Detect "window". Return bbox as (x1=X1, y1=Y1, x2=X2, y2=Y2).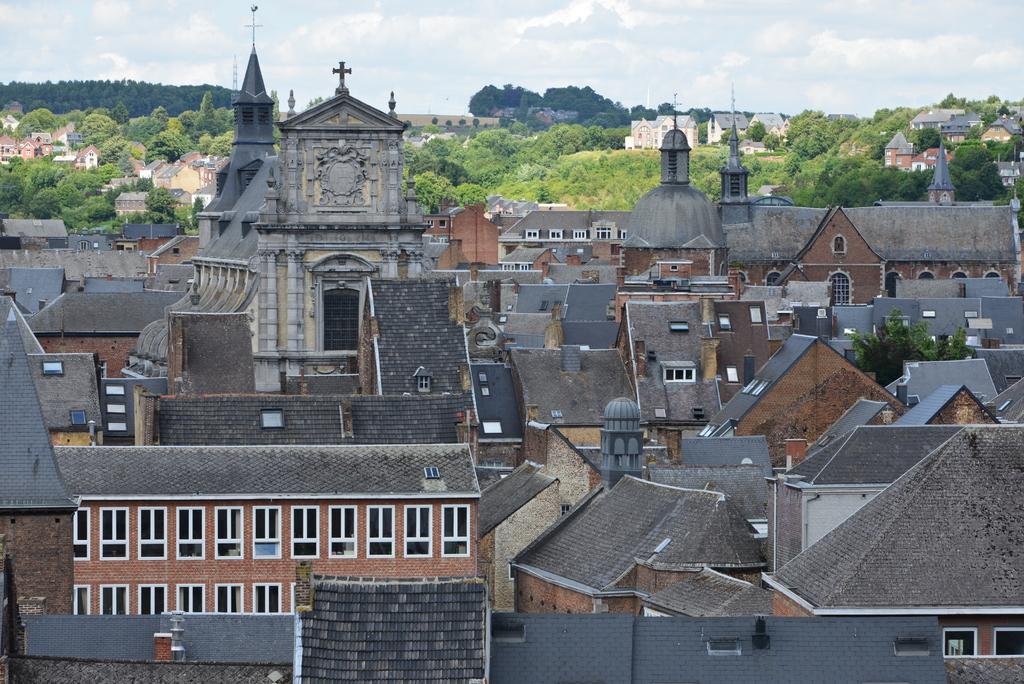
(x1=109, y1=384, x2=125, y2=394).
